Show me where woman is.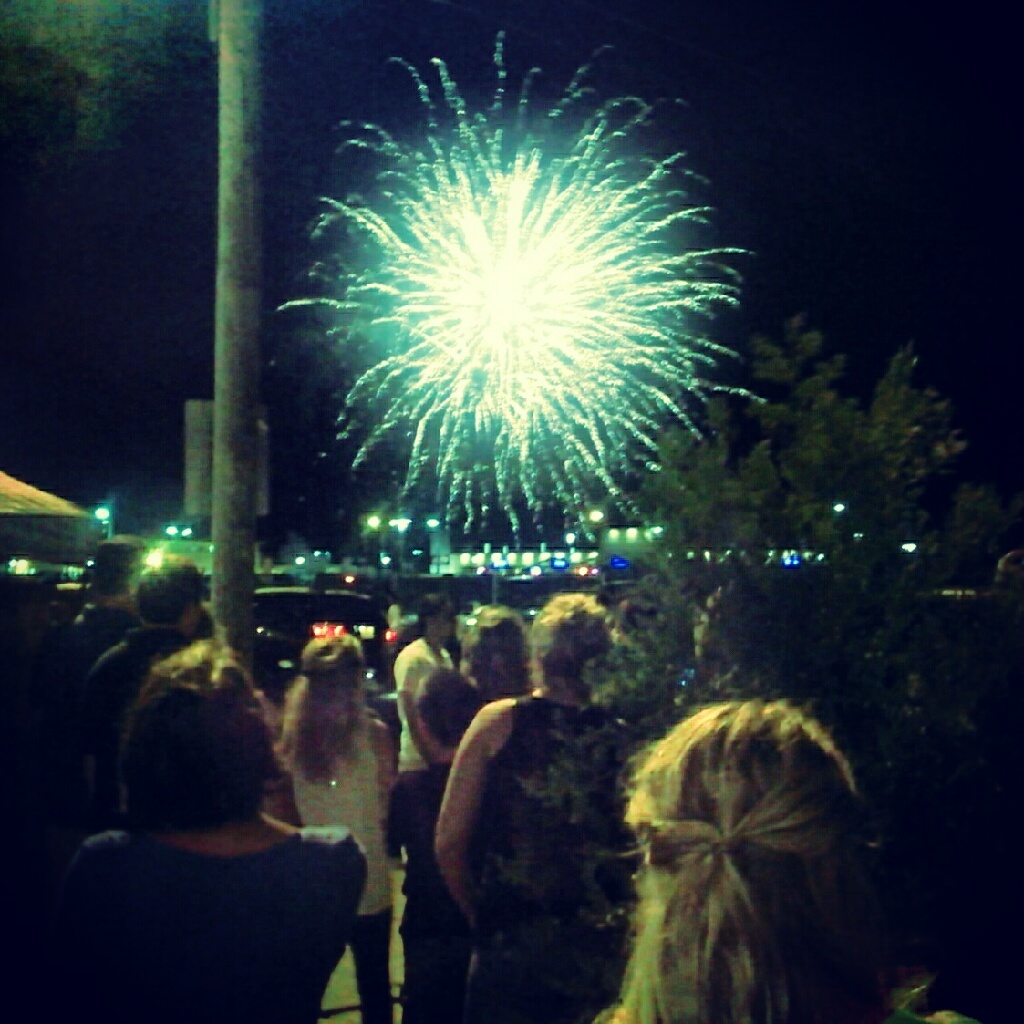
woman is at 44, 660, 426, 1023.
